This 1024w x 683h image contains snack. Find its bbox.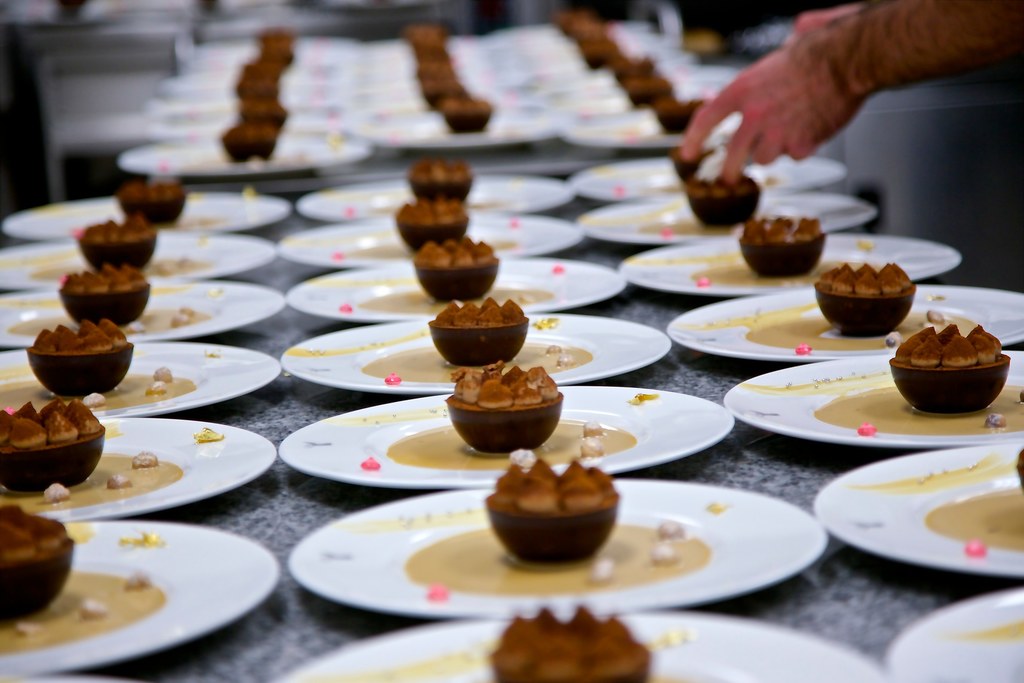
742,223,824,283.
